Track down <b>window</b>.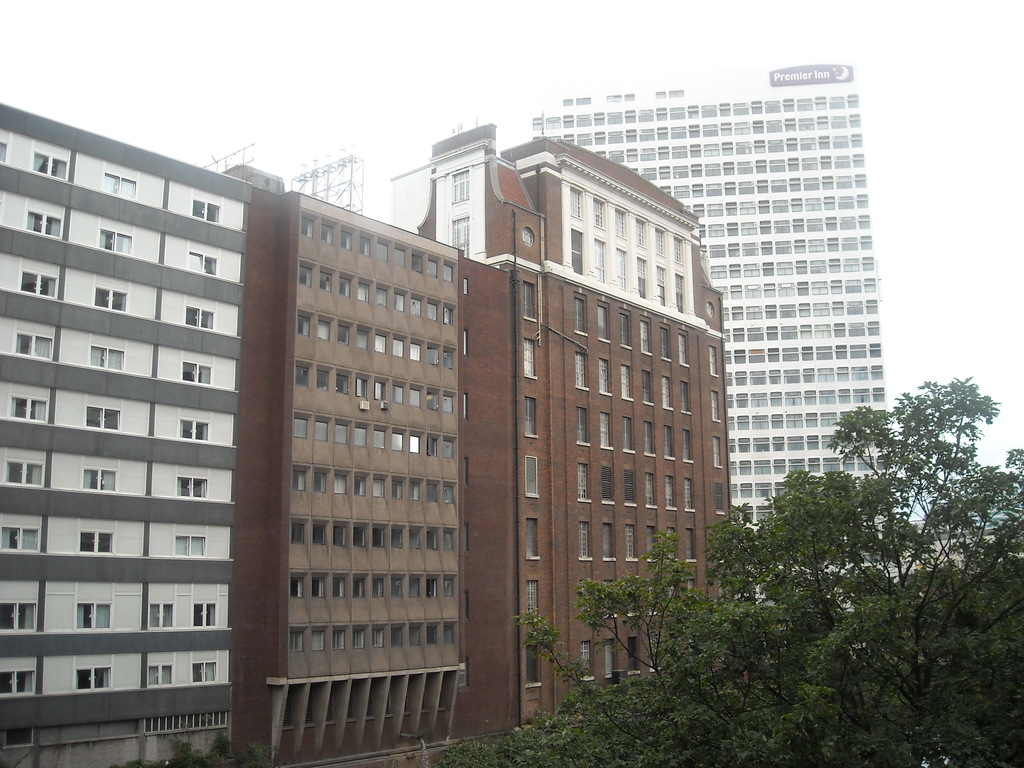
Tracked to bbox=[753, 484, 772, 499].
